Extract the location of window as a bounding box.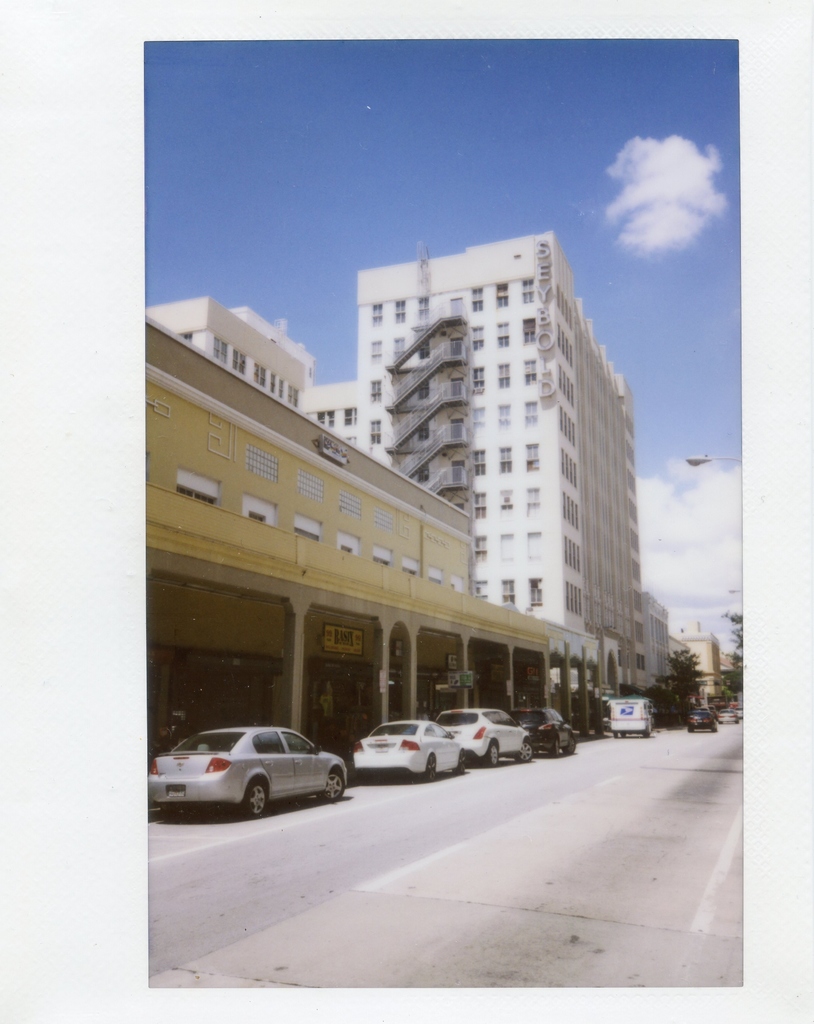
(452,576,468,600).
